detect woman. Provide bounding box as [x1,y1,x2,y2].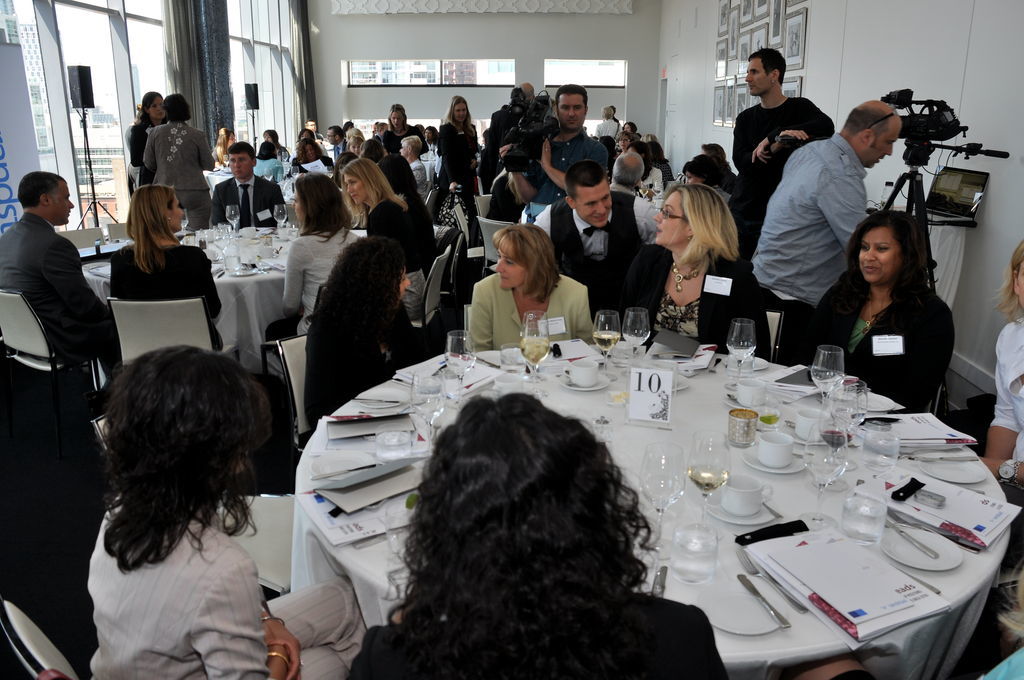
[627,146,673,204].
